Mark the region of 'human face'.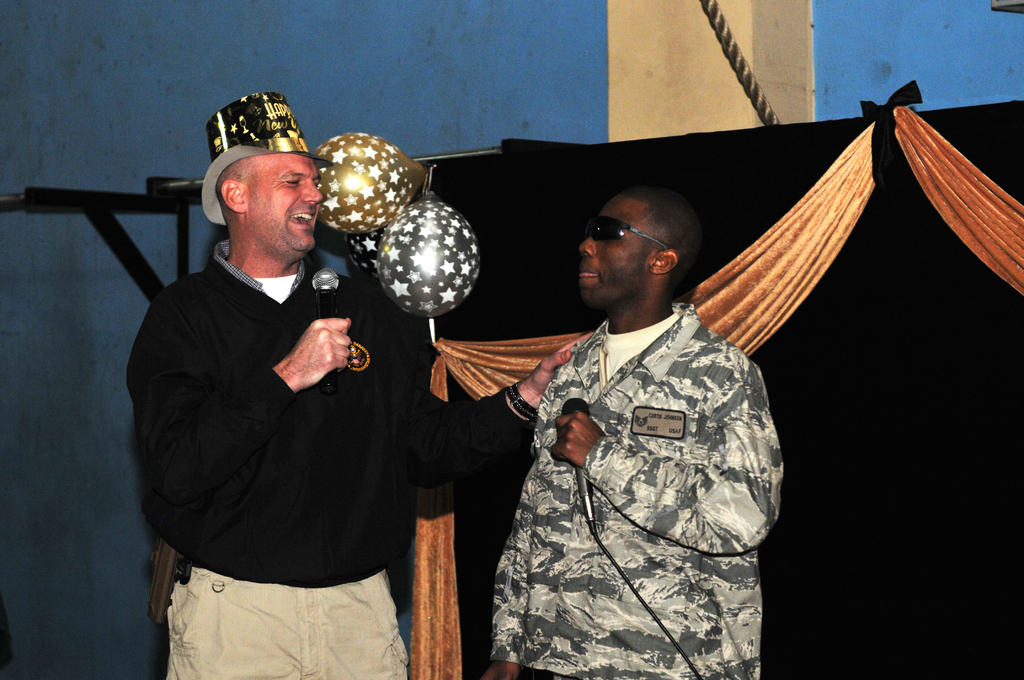
Region: rect(570, 193, 653, 310).
